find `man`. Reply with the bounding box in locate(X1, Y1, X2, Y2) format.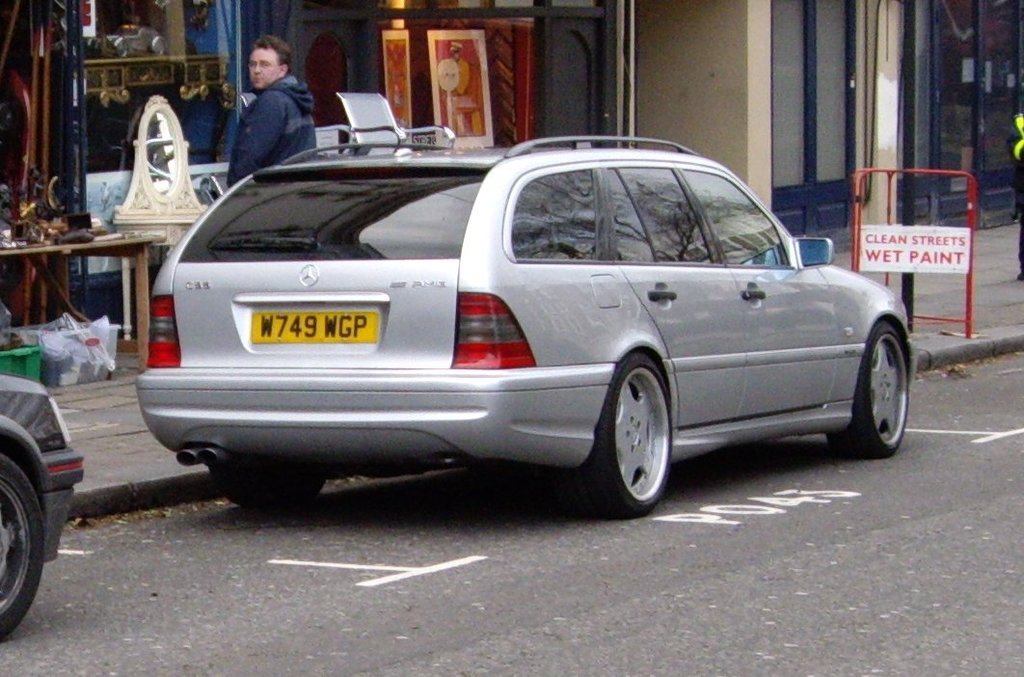
locate(210, 38, 320, 194).
